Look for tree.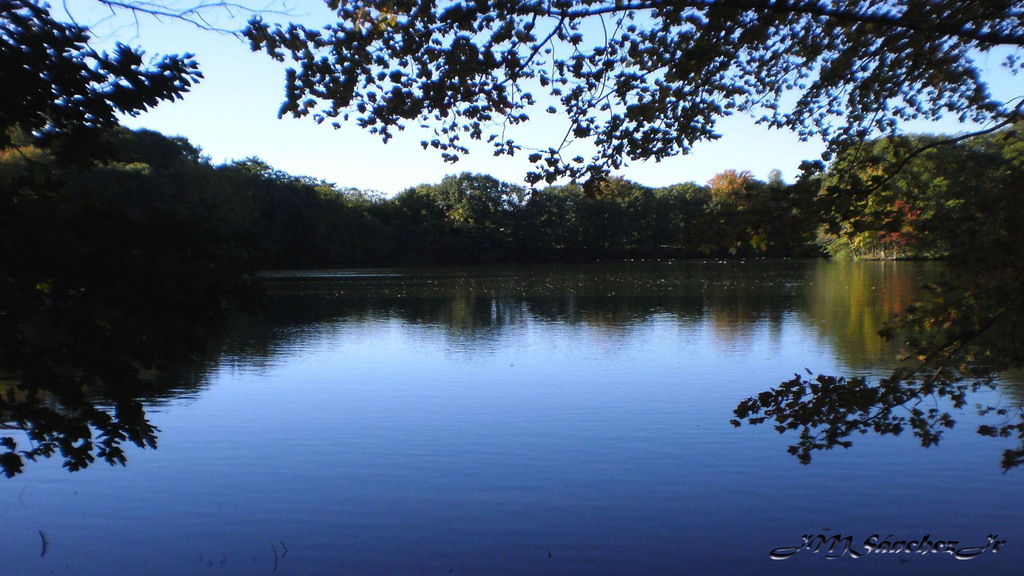
Found: [230,0,1023,473].
